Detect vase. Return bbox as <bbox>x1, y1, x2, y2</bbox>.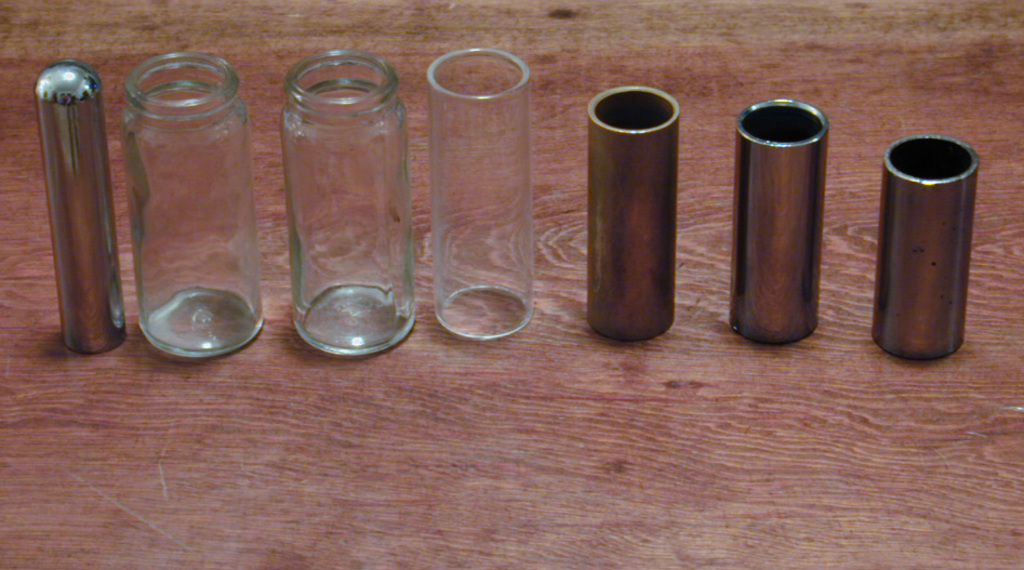
<bbox>582, 81, 676, 343</bbox>.
